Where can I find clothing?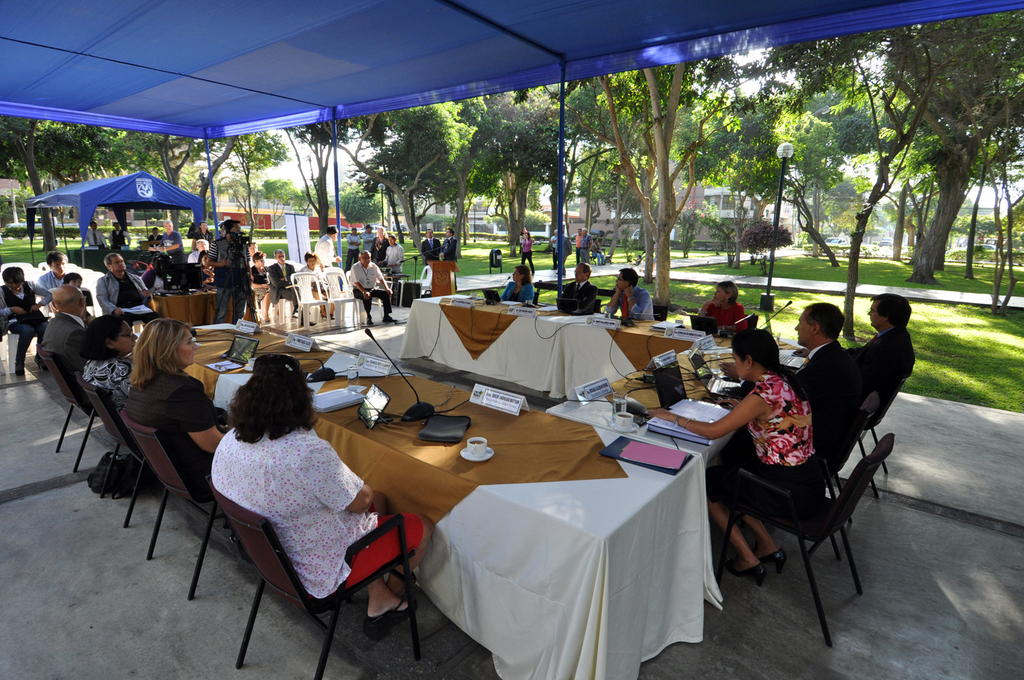
You can find it at x1=0 y1=285 x2=48 y2=373.
